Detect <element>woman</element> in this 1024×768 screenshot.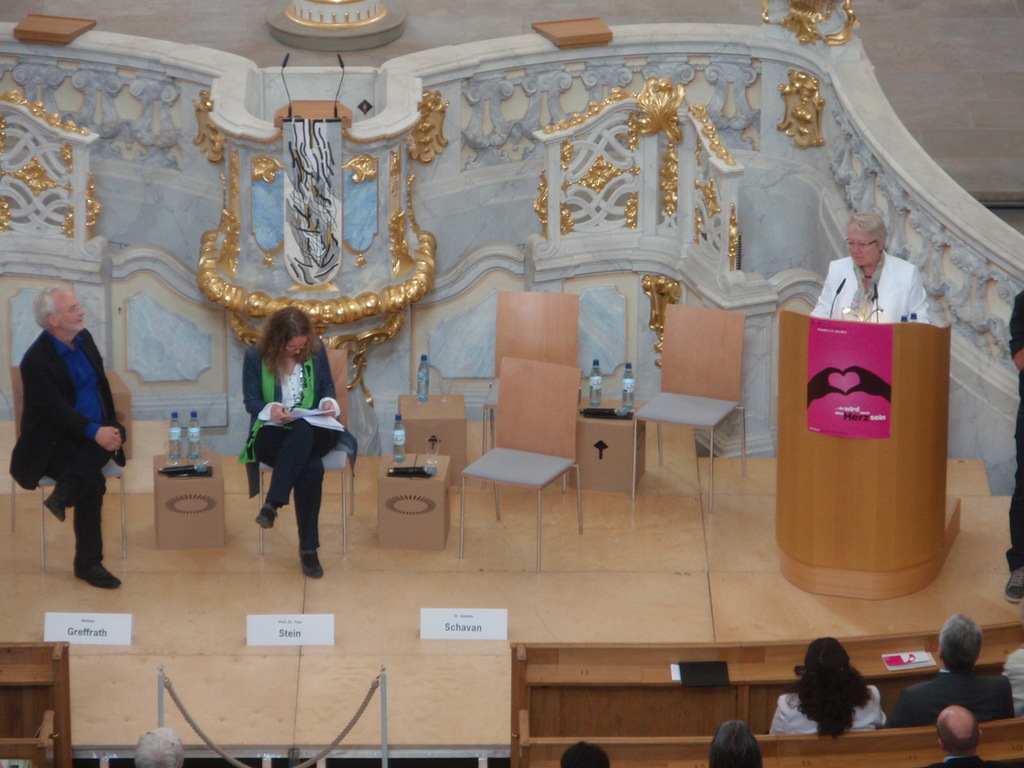
Detection: [x1=812, y1=212, x2=938, y2=335].
